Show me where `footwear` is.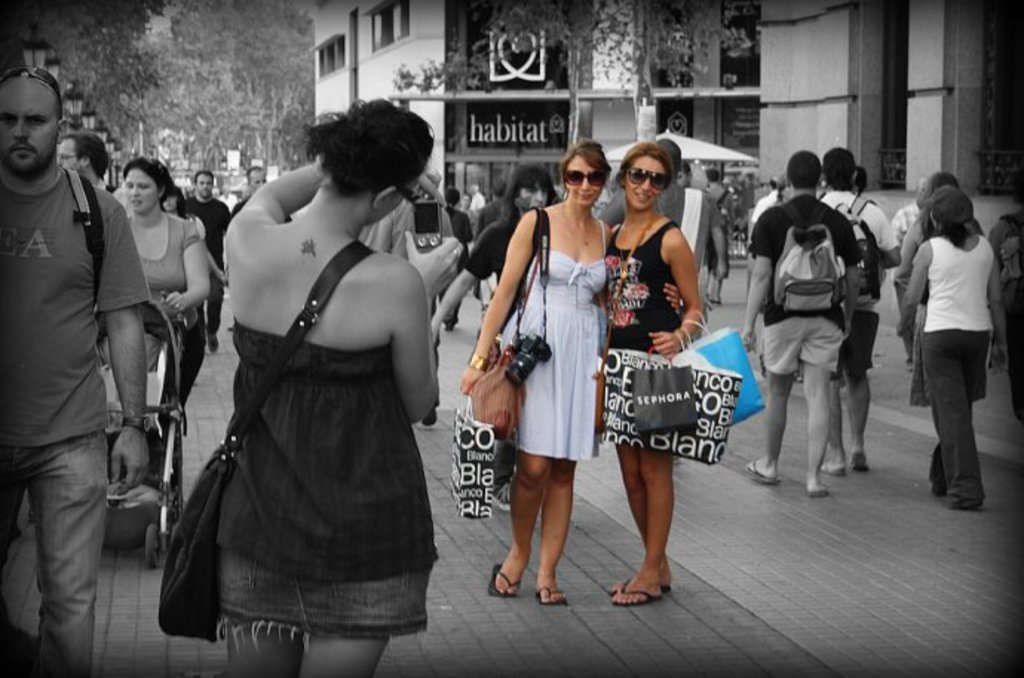
`footwear` is at 607/586/666/610.
